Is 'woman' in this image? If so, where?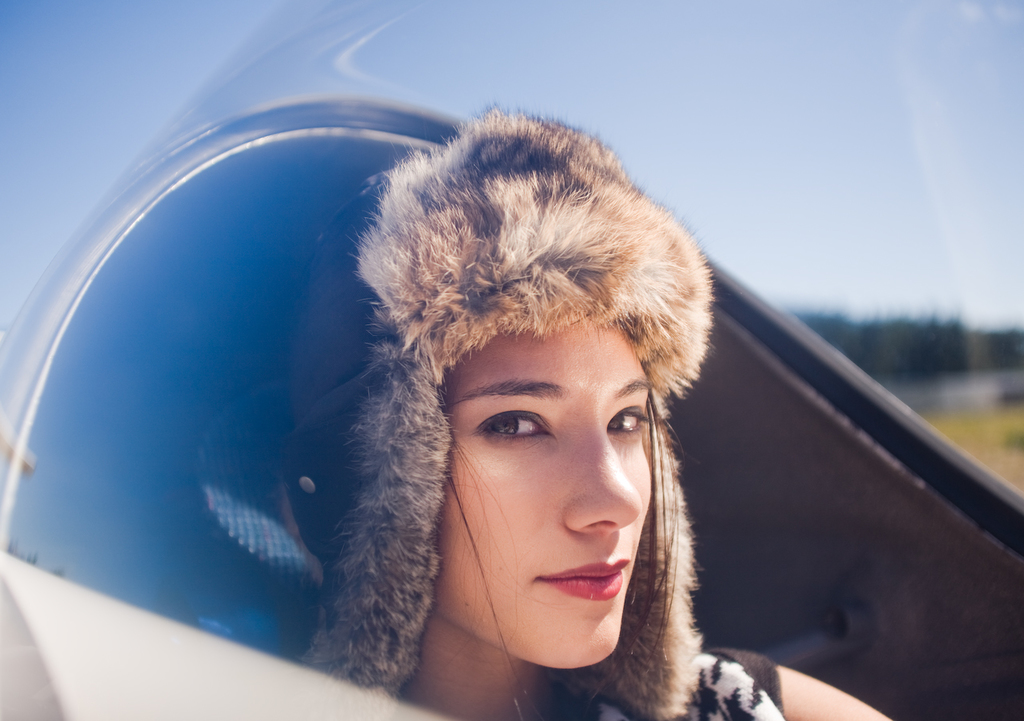
Yes, at bbox=[192, 100, 806, 719].
